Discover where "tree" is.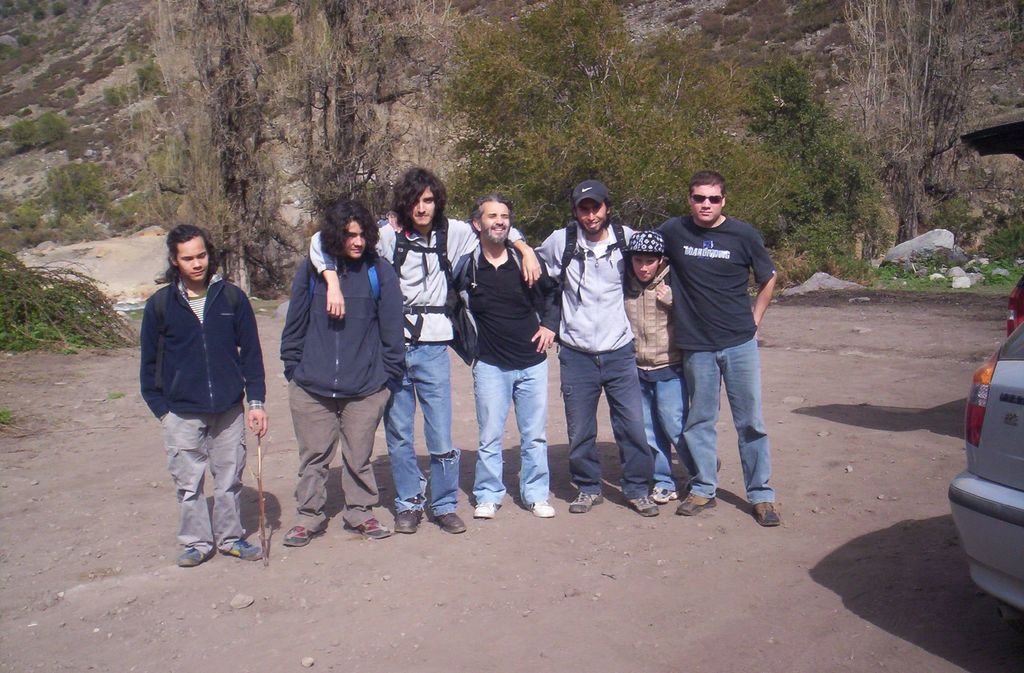
Discovered at BBox(454, 35, 799, 236).
